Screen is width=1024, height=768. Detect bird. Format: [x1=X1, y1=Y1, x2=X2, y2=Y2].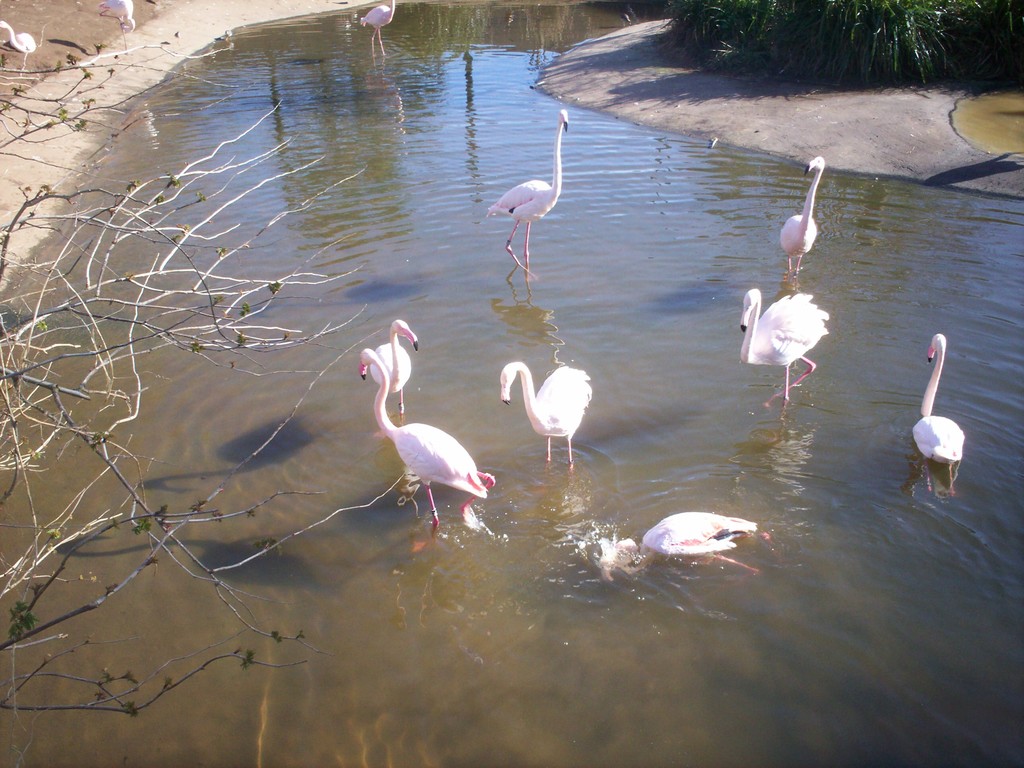
[x1=601, y1=511, x2=774, y2=590].
